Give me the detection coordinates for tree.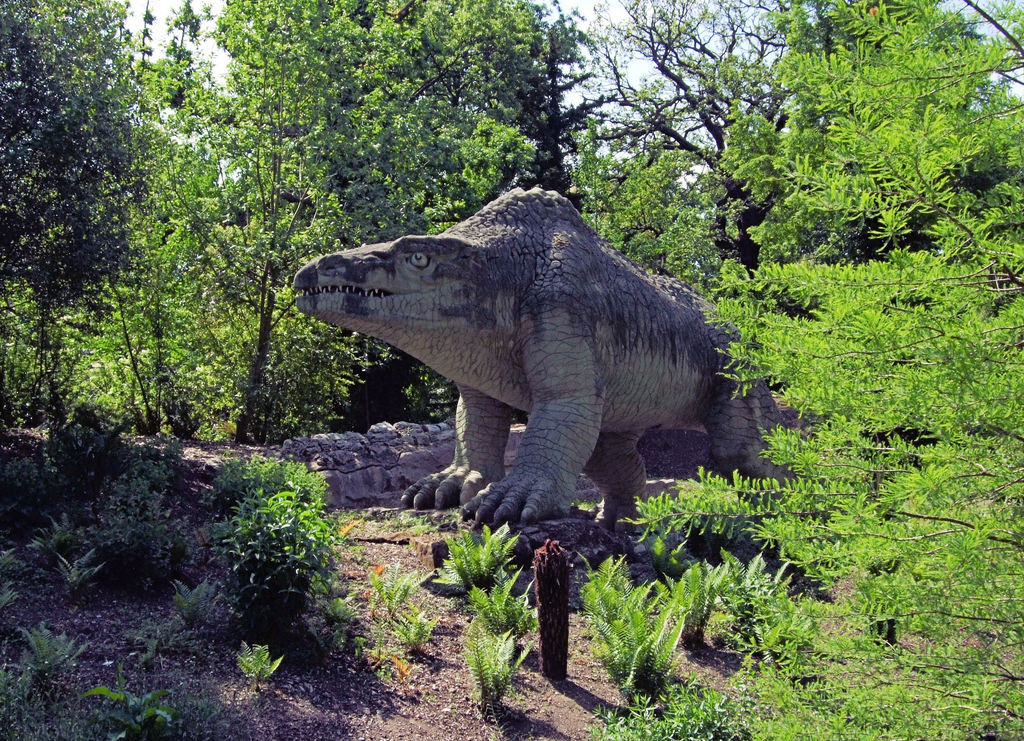
box=[0, 0, 166, 469].
